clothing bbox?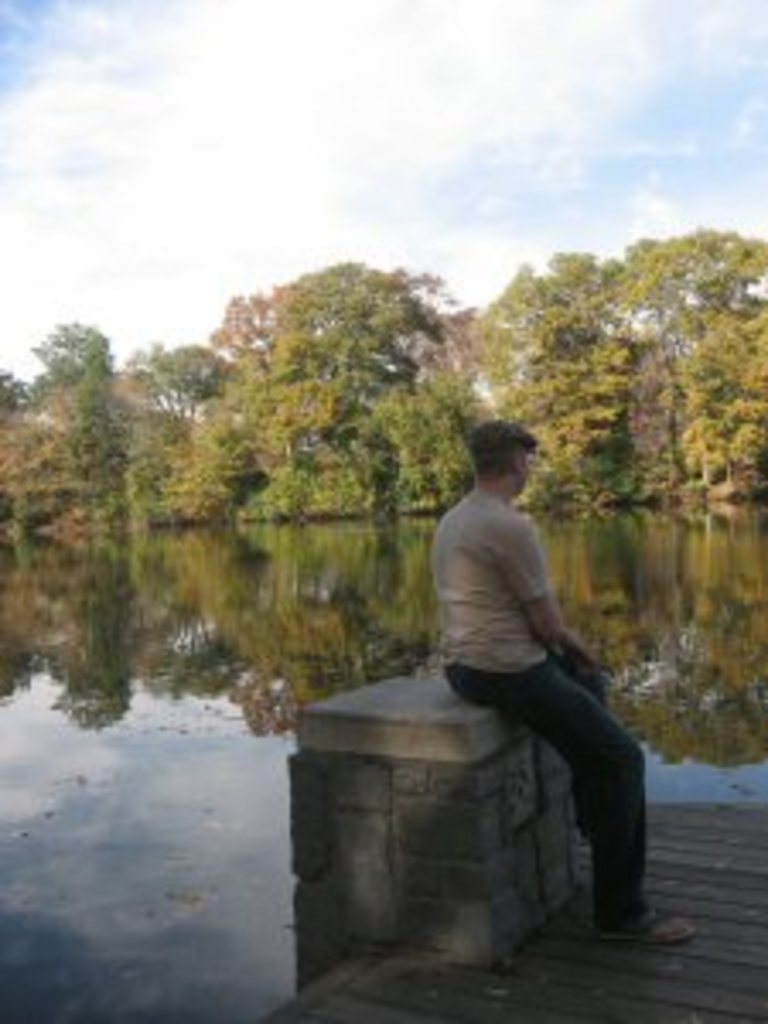
{"left": 430, "top": 433, "right": 601, "bottom": 744}
